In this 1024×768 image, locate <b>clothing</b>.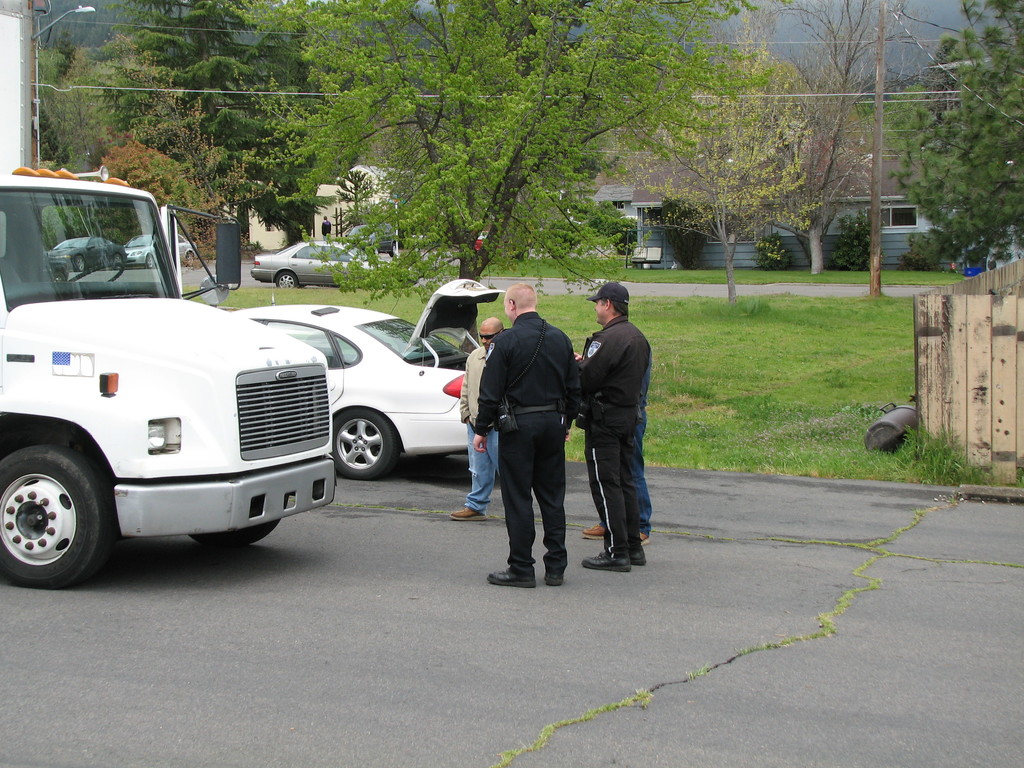
Bounding box: l=468, t=308, r=572, b=579.
